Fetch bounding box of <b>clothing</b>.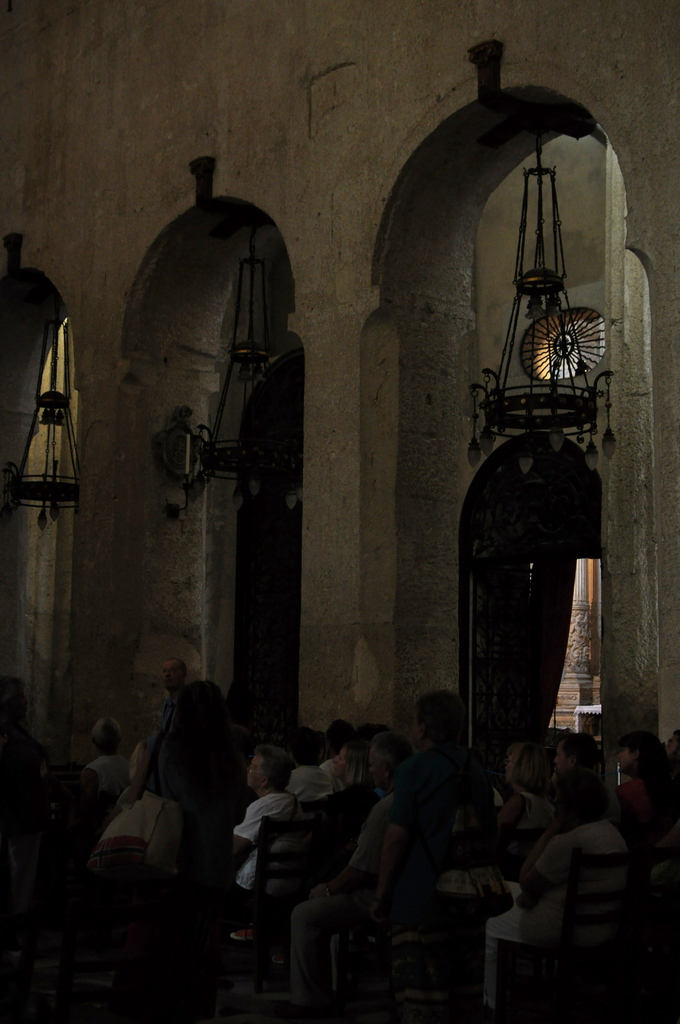
Bbox: BBox(341, 750, 355, 794).
